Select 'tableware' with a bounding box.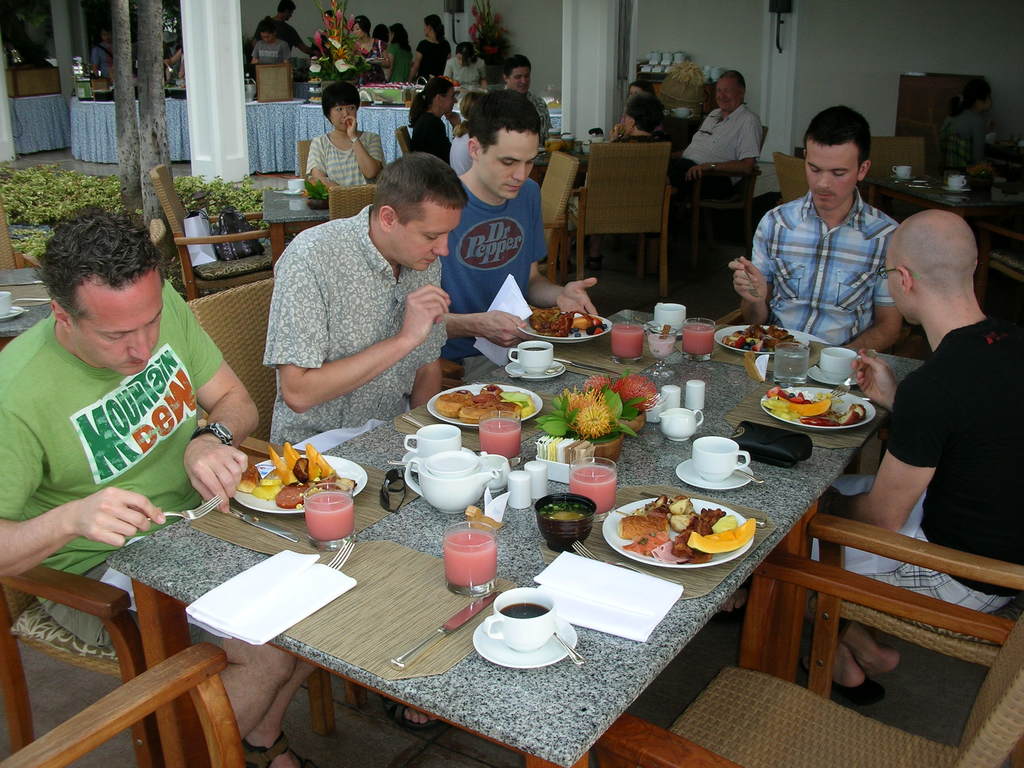
box(643, 491, 767, 528).
